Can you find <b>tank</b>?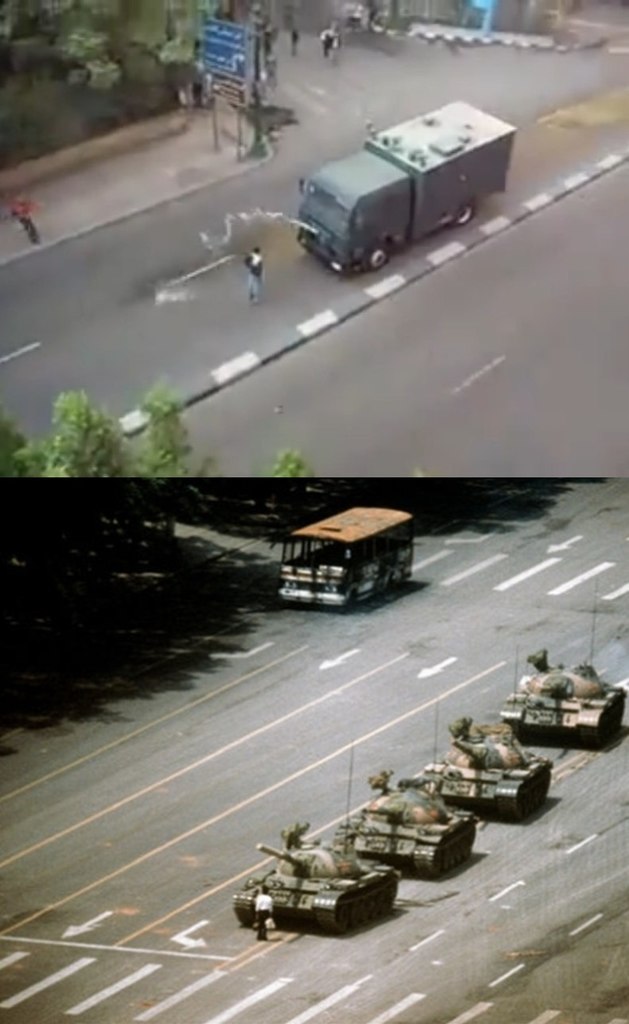
Yes, bounding box: [x1=230, y1=742, x2=400, y2=934].
